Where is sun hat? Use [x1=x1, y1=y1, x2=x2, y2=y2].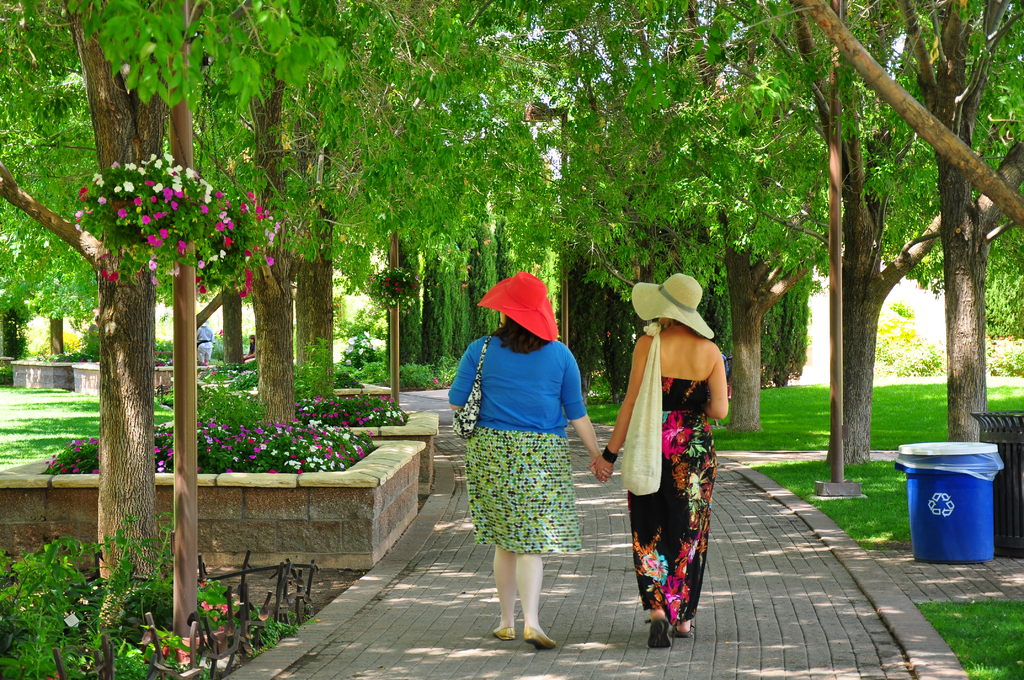
[x1=476, y1=270, x2=565, y2=349].
